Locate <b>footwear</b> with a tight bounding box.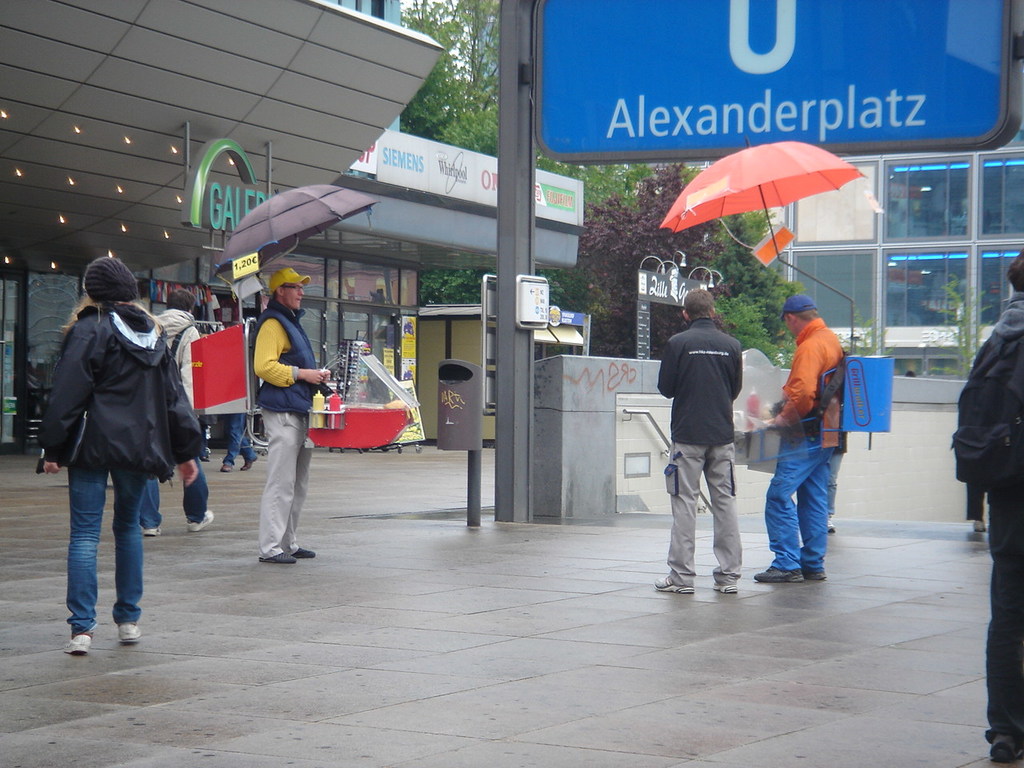
detection(259, 554, 295, 566).
